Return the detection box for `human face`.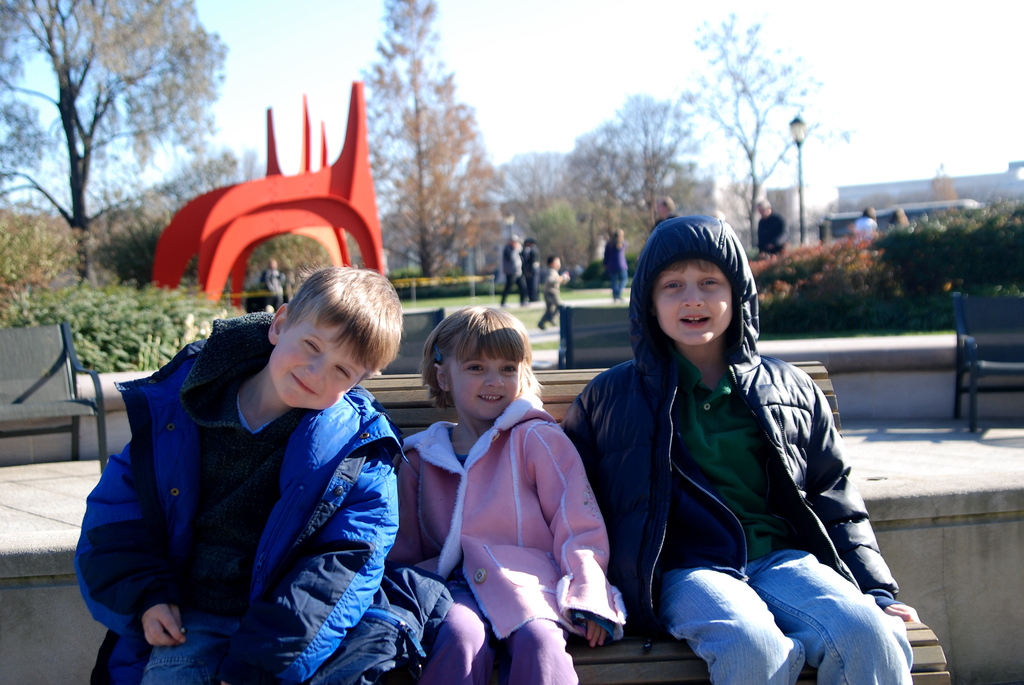
bbox(451, 333, 519, 418).
